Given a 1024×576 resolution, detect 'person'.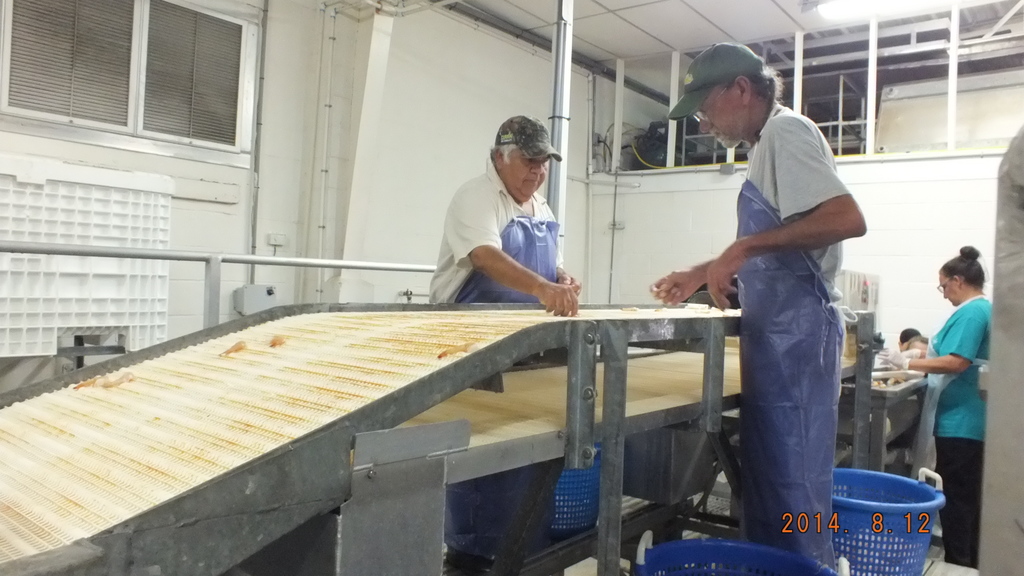
(left=650, top=42, right=870, bottom=575).
